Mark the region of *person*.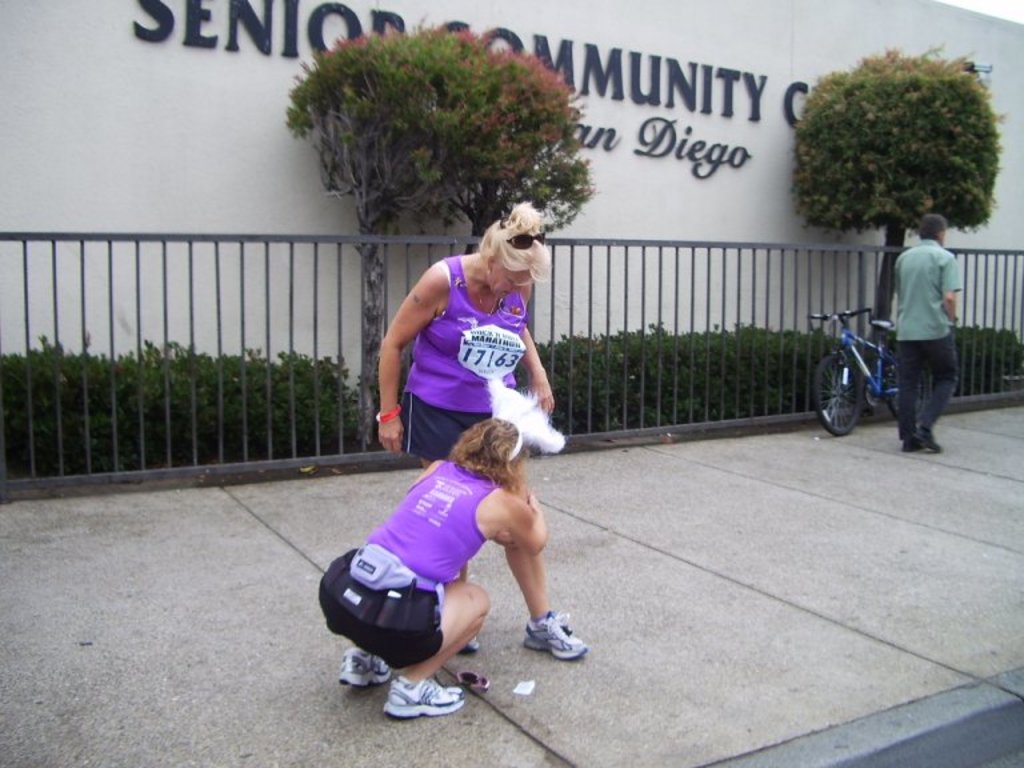
Region: bbox=[375, 197, 588, 669].
